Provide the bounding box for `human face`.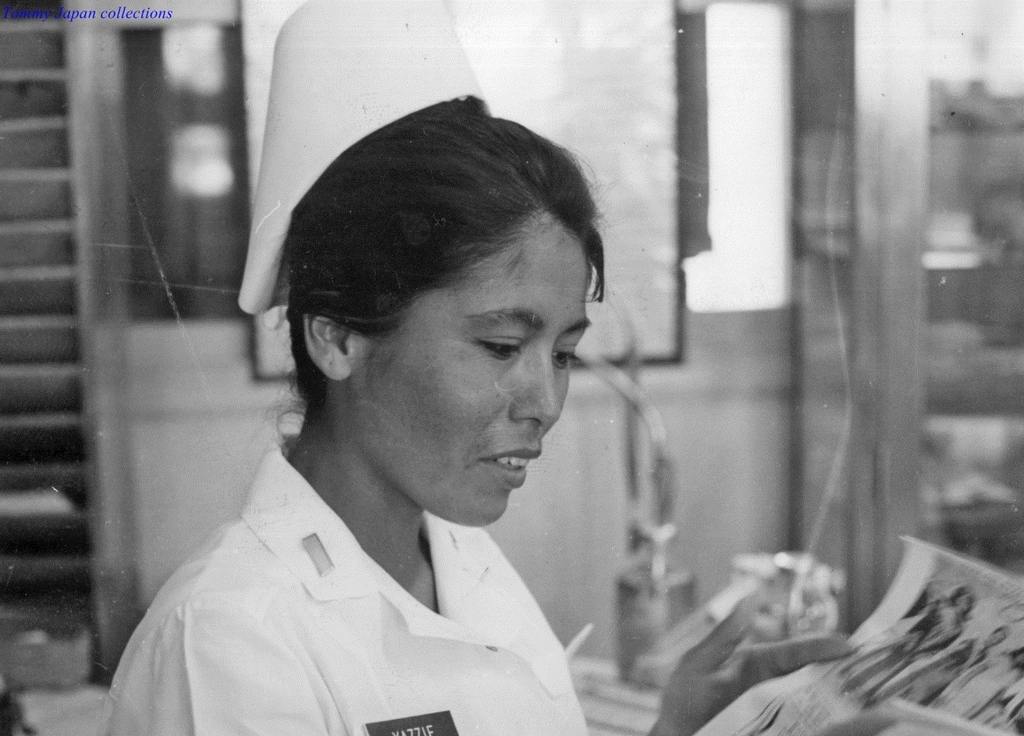
box=[350, 218, 593, 529].
